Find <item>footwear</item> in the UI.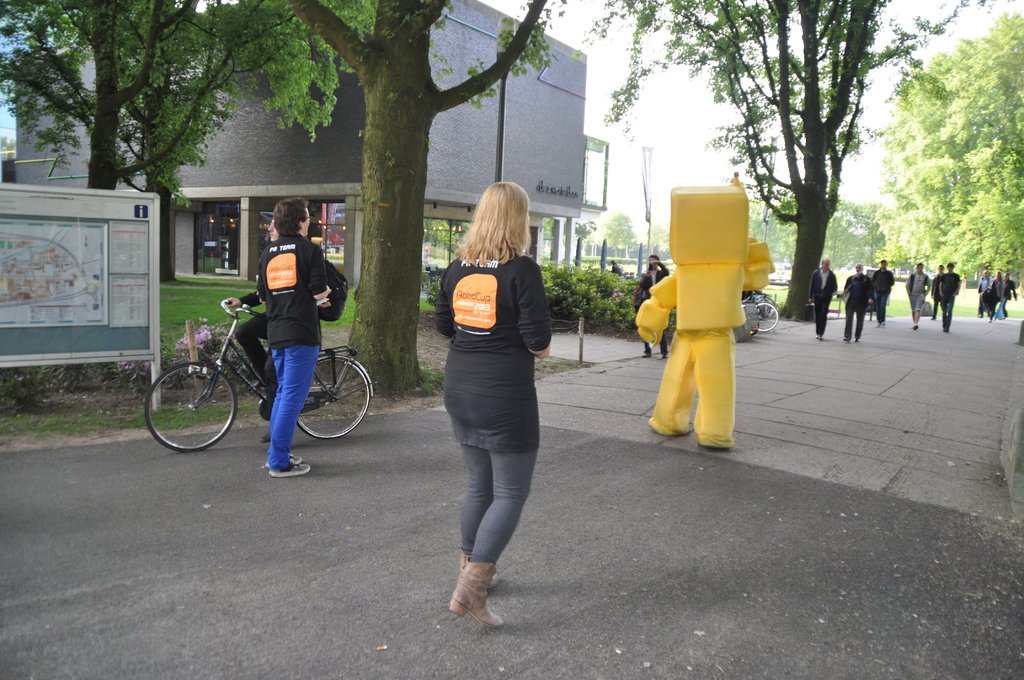
UI element at (left=452, top=560, right=515, bottom=635).
